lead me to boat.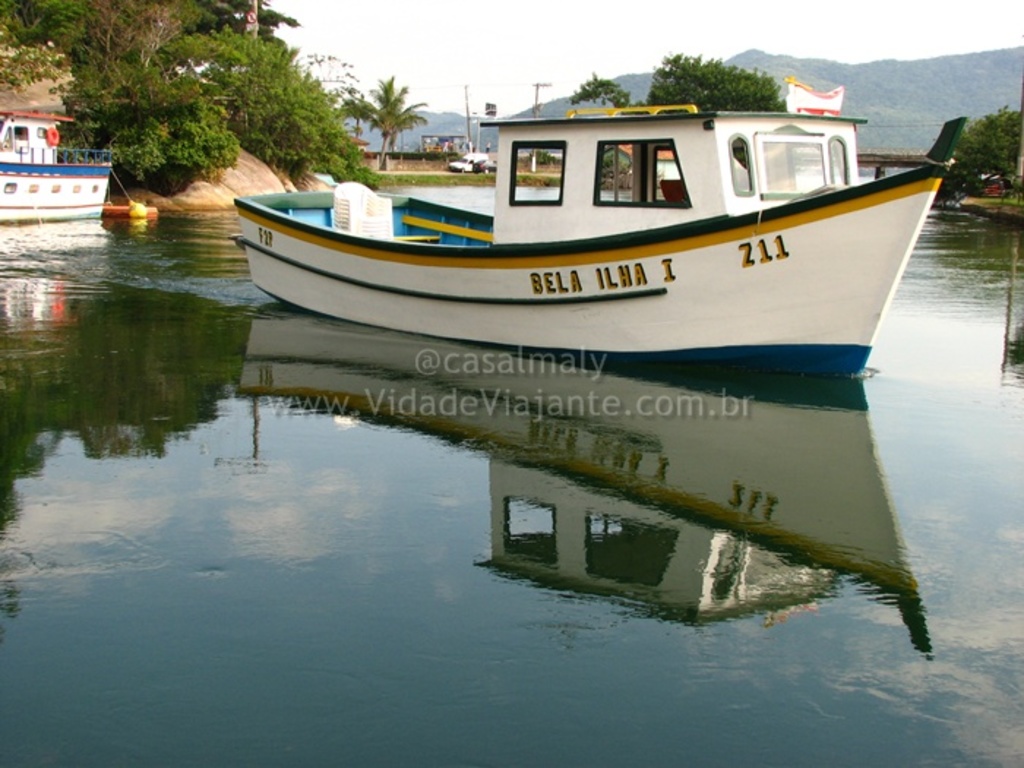
Lead to region(214, 79, 1009, 367).
